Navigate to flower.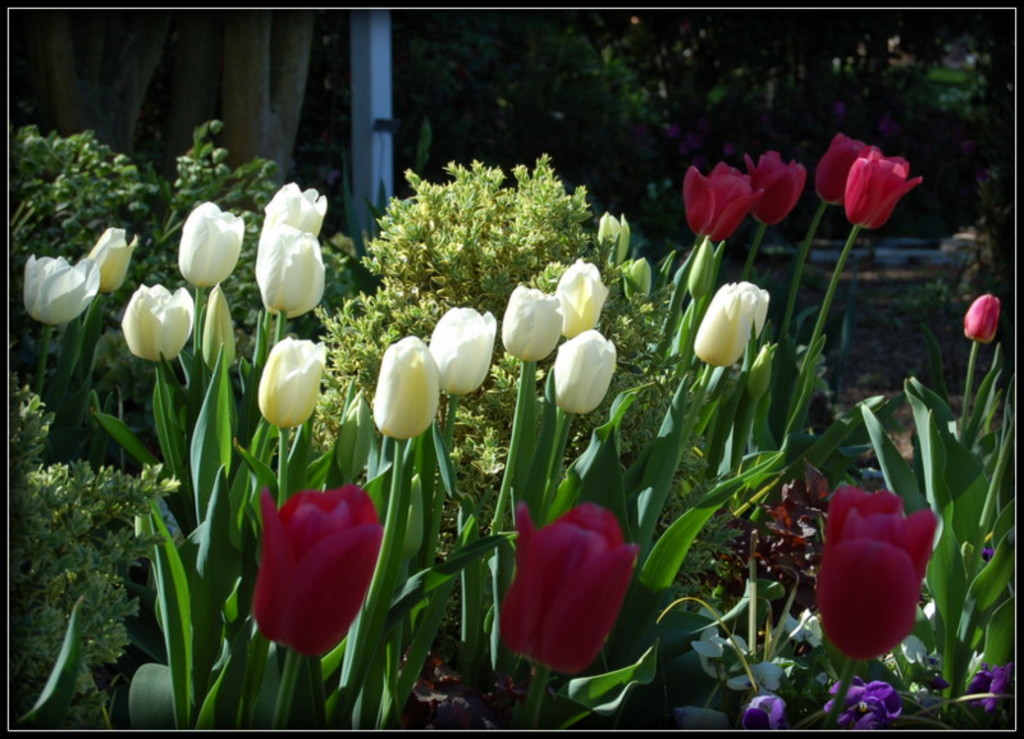
Navigation target: bbox(256, 337, 334, 428).
